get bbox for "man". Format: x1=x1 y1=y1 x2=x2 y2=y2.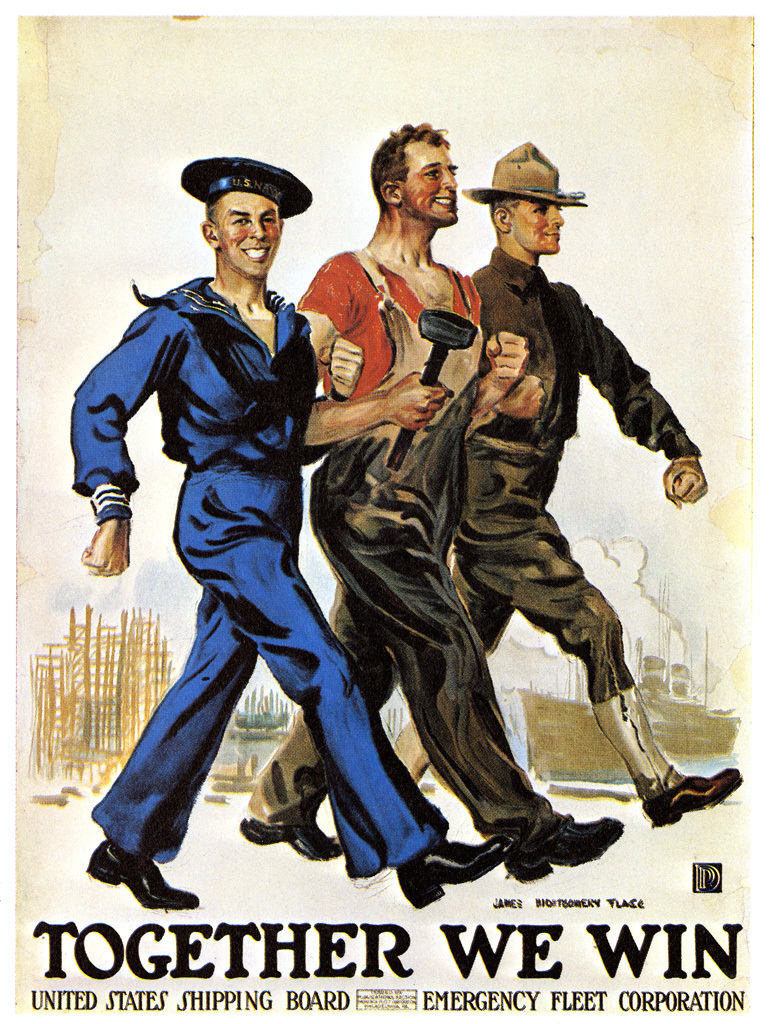
x1=238 y1=116 x2=625 y2=887.
